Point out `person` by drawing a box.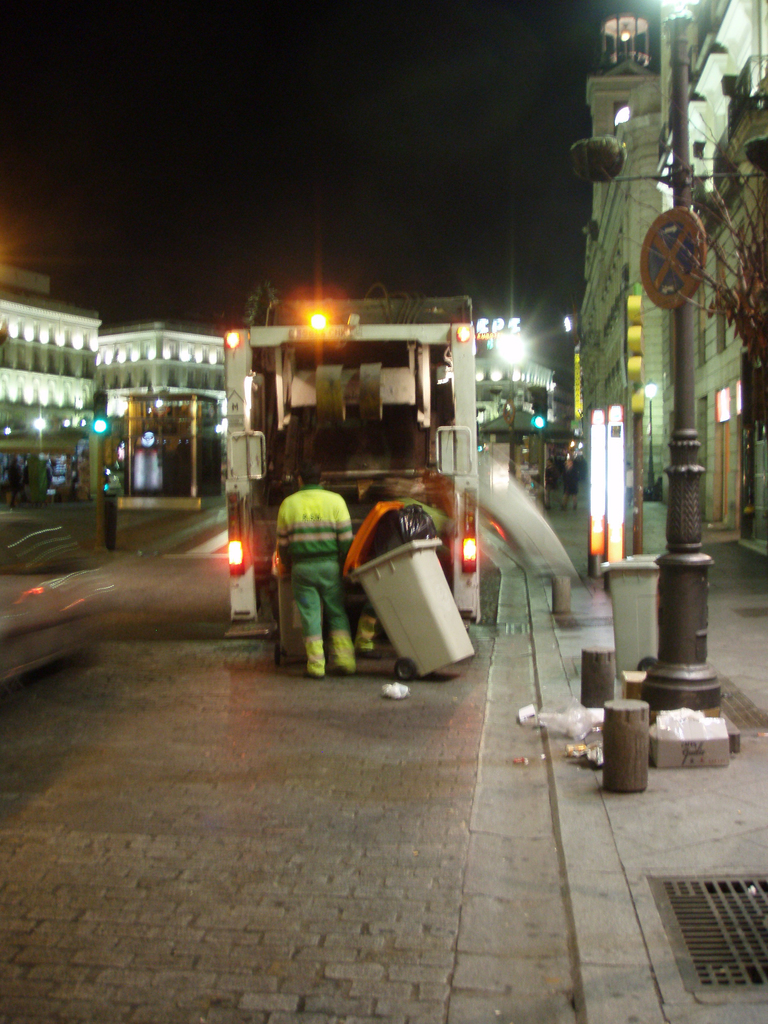
[left=559, top=457, right=578, bottom=515].
